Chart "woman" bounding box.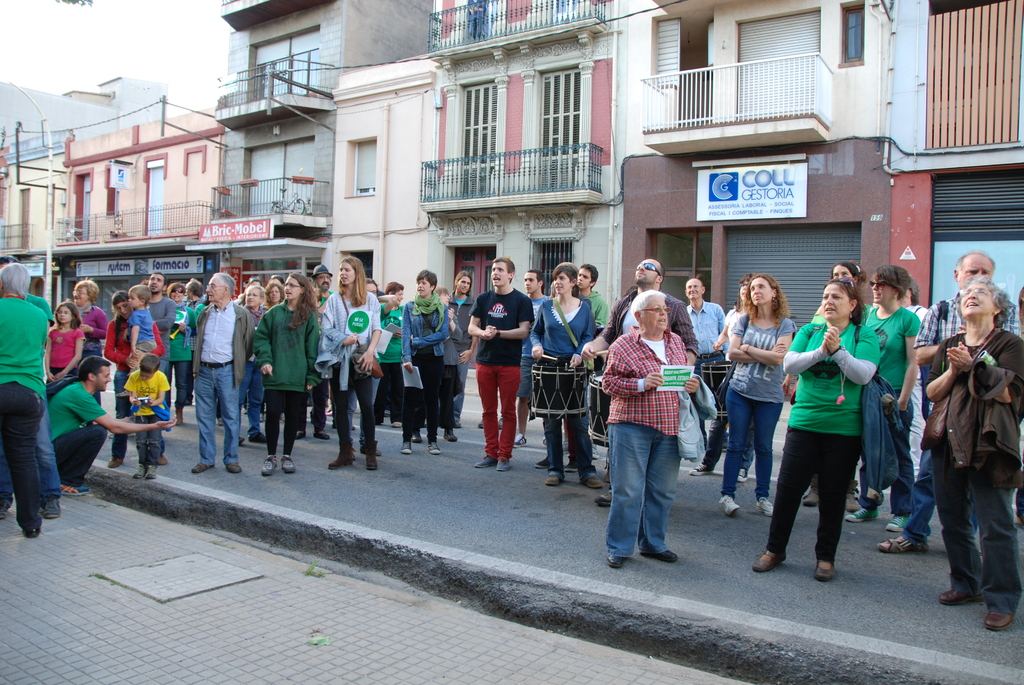
Charted: pyautogui.locateOnScreen(262, 281, 284, 308).
